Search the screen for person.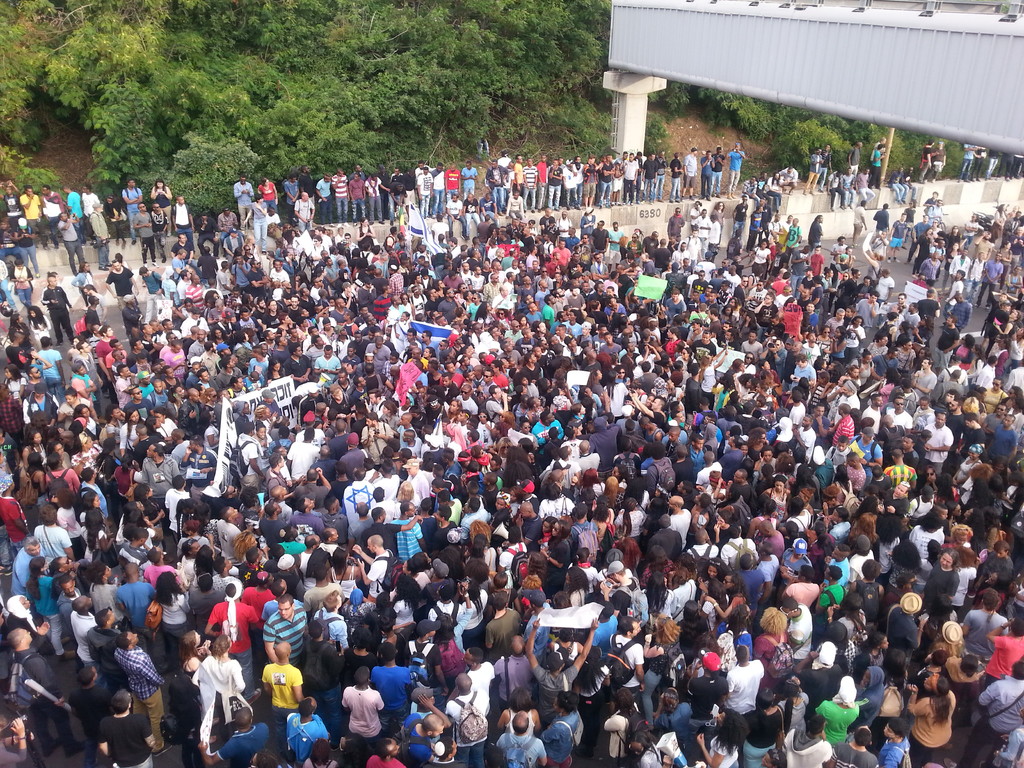
Found at <region>193, 573, 215, 620</region>.
